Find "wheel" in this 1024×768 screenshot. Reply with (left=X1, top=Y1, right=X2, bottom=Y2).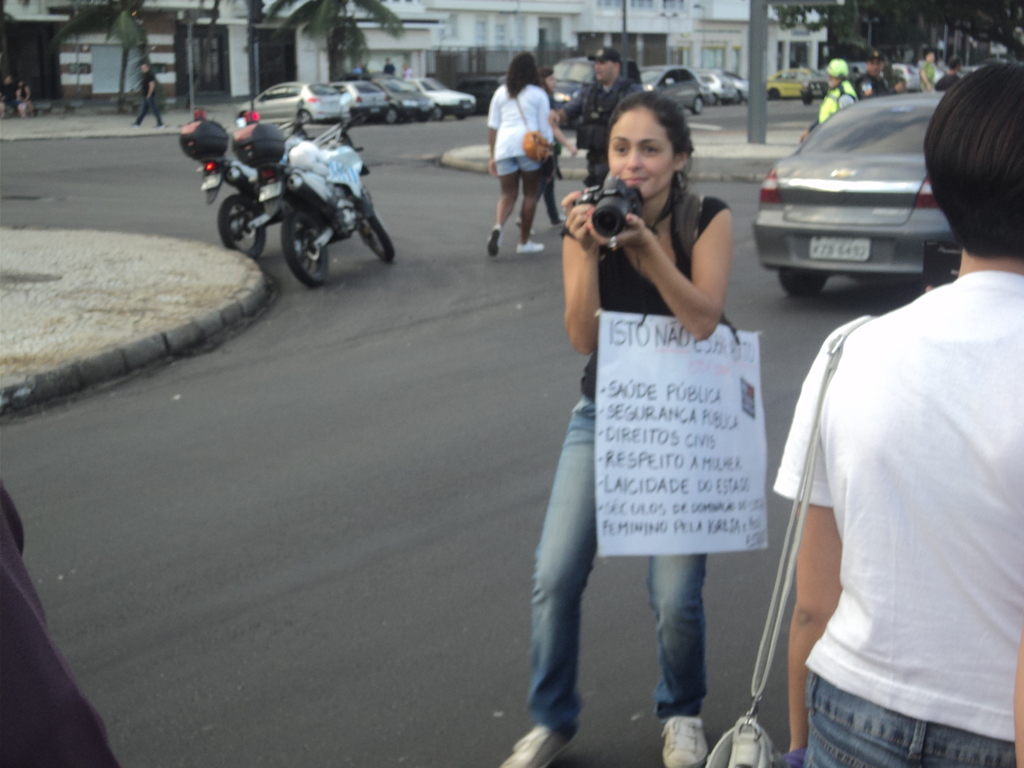
(left=418, top=111, right=430, bottom=121).
